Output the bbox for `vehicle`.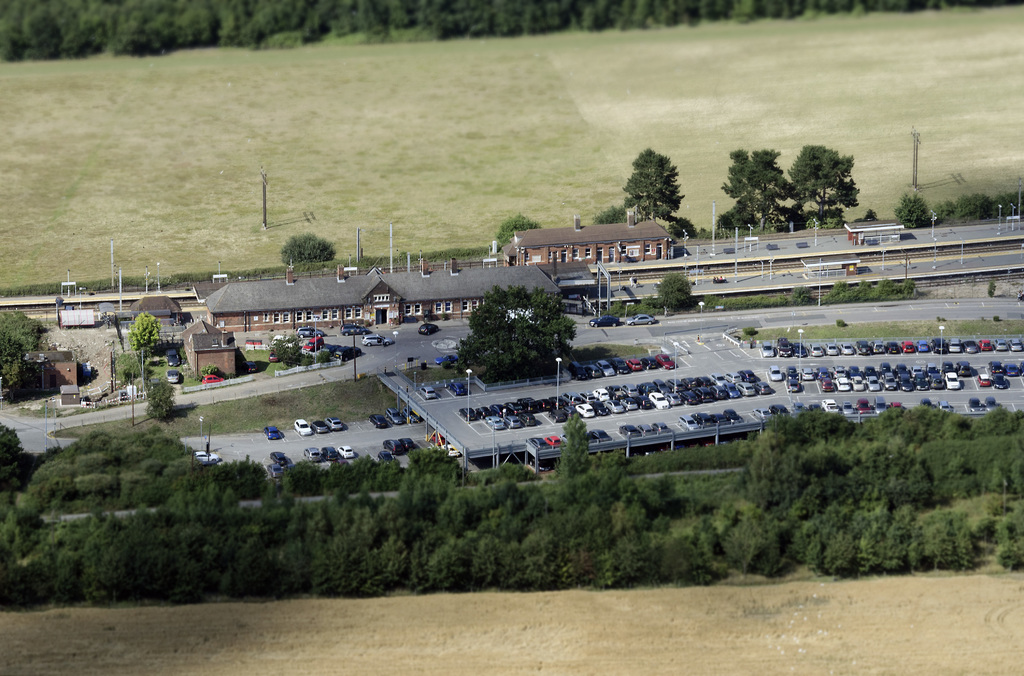
433:350:460:369.
